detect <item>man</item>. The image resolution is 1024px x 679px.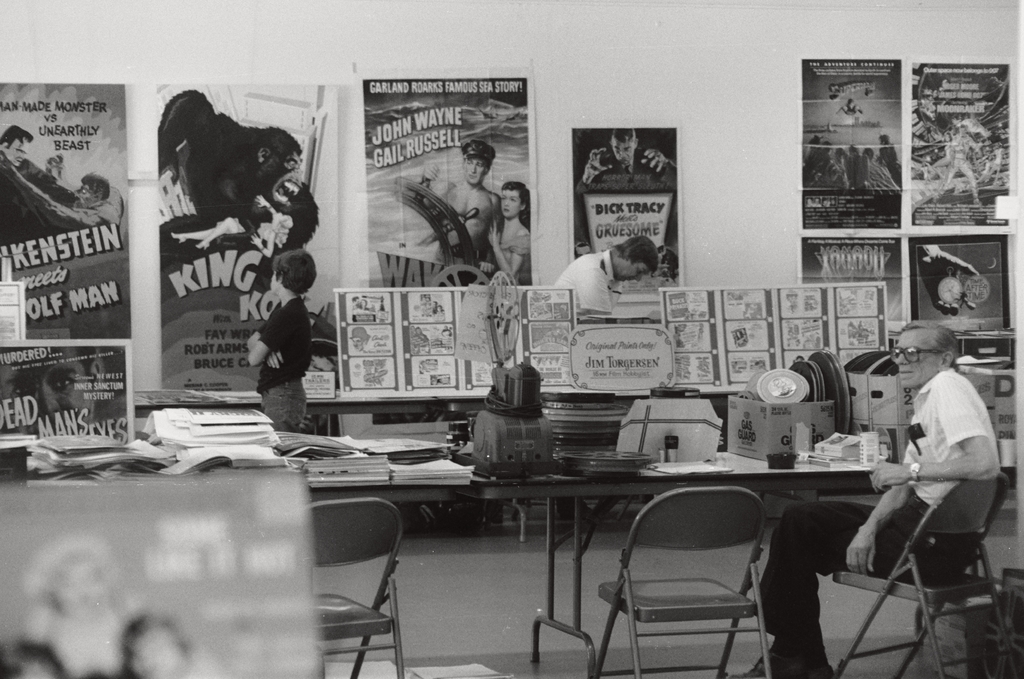
x1=722, y1=313, x2=1004, y2=678.
